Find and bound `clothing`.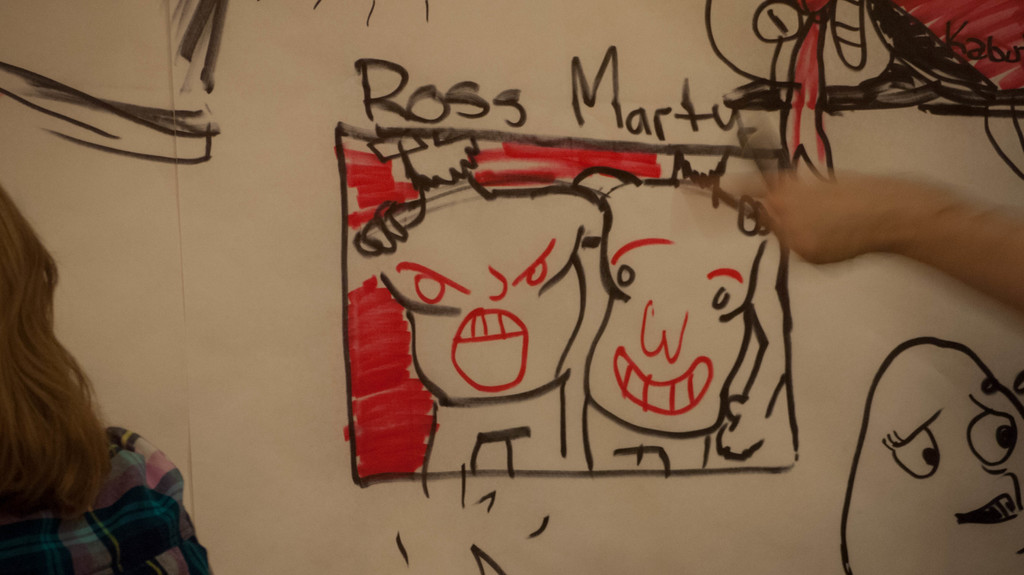
Bound: 0:426:212:574.
